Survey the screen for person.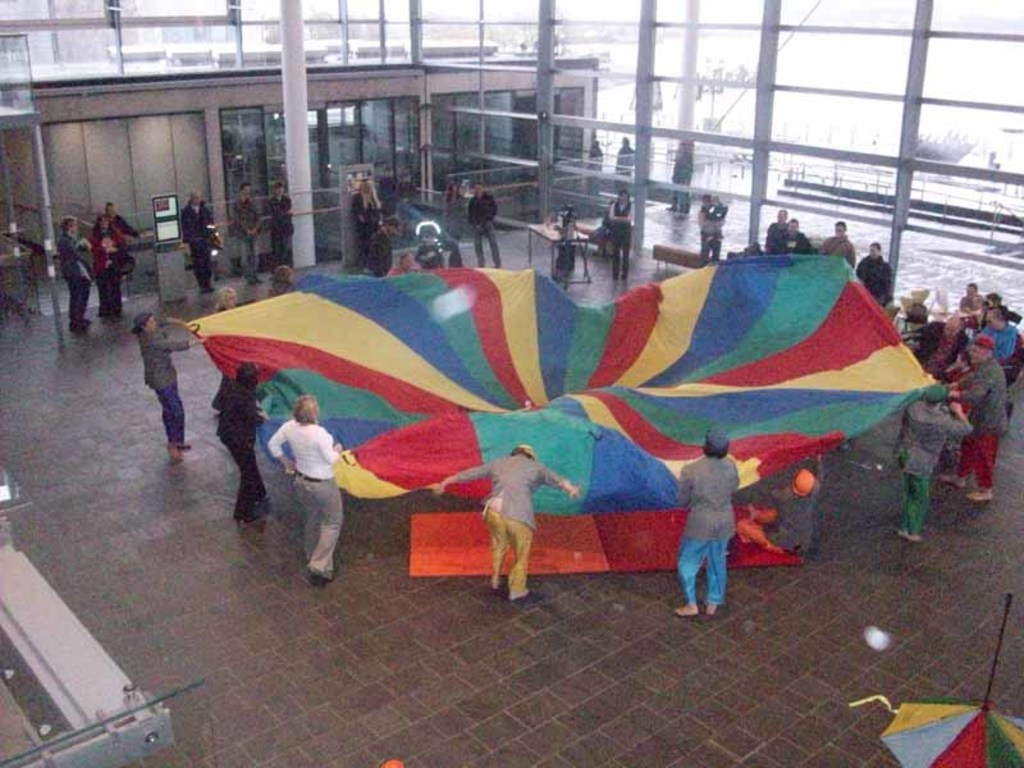
Survey found: bbox=[93, 214, 123, 320].
